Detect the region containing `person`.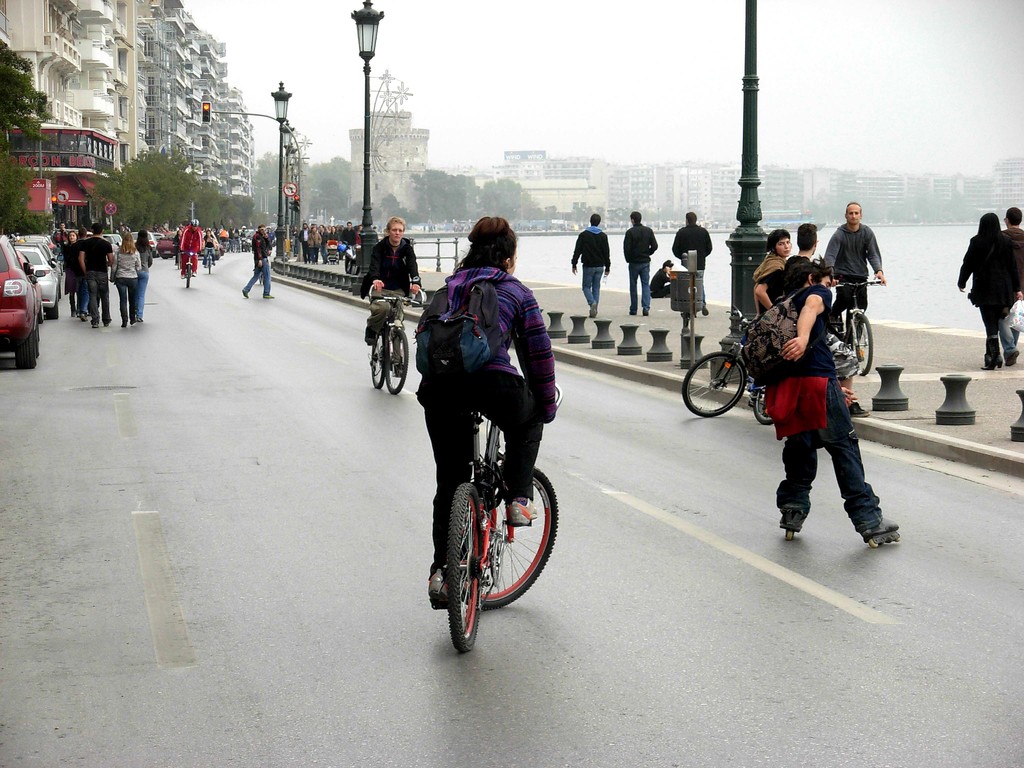
pyautogui.locateOnScreen(623, 210, 657, 316).
